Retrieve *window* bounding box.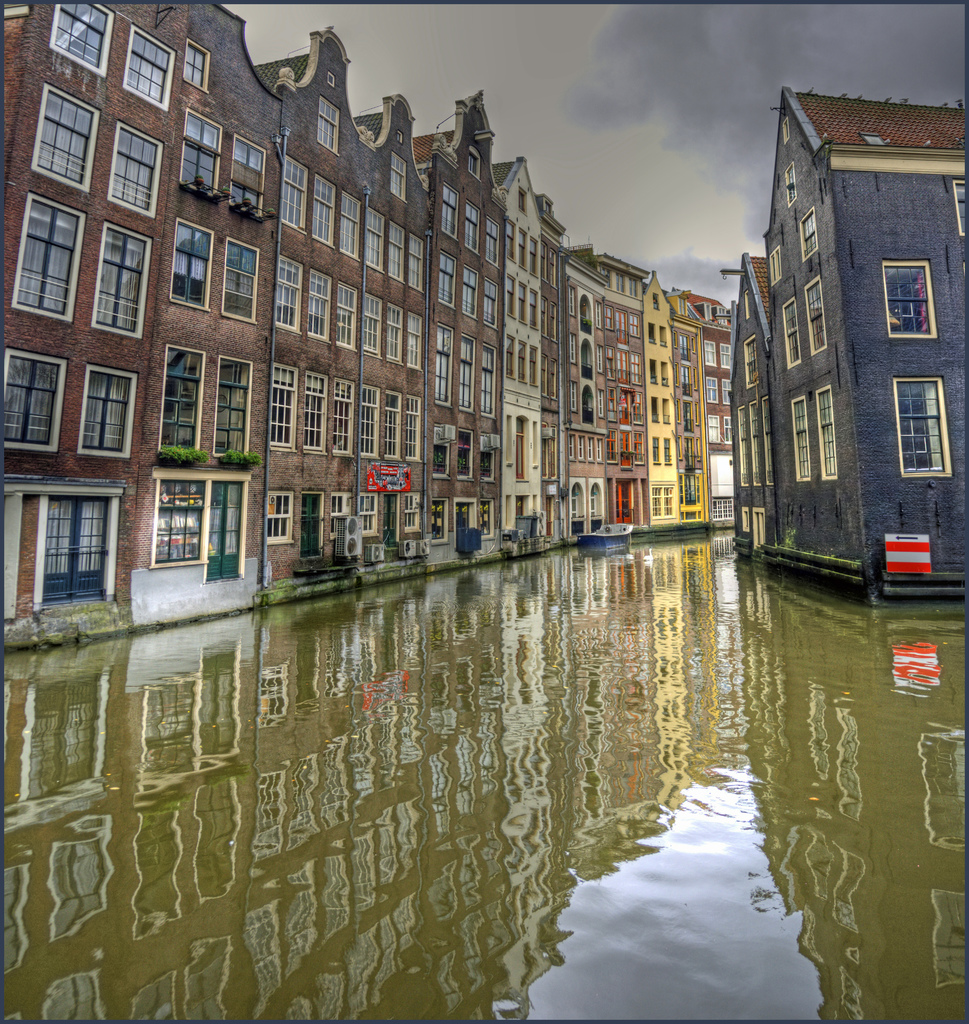
Bounding box: bbox=(801, 276, 834, 358).
